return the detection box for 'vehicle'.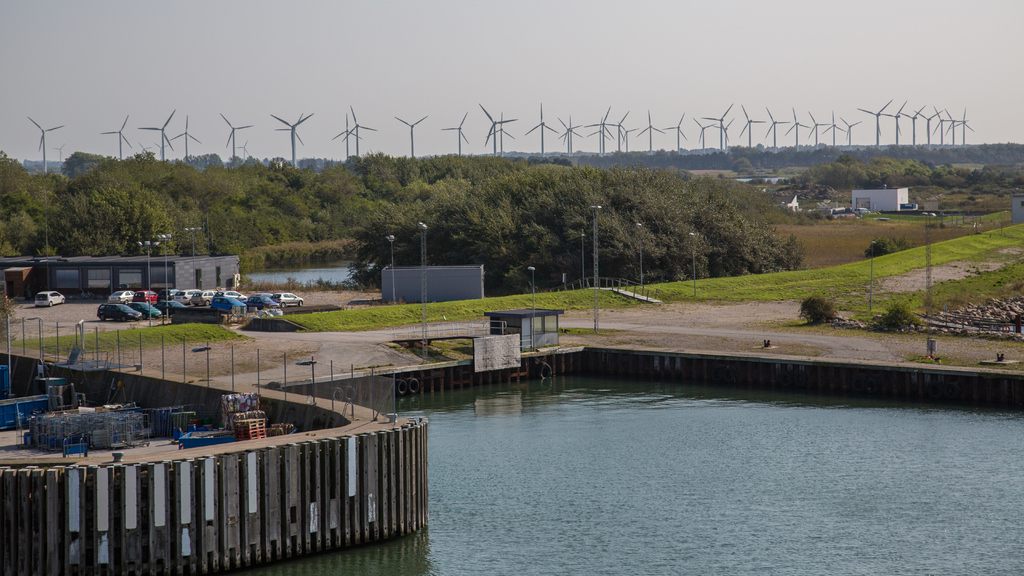
<region>158, 288, 181, 304</region>.
